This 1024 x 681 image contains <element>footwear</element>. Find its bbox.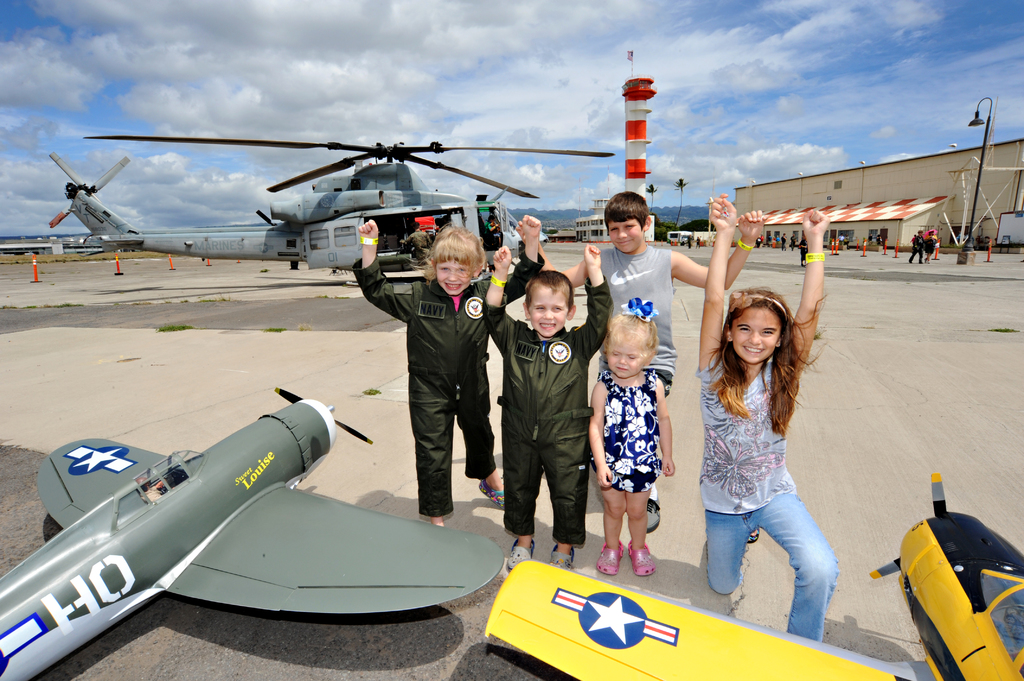
916,260,923,264.
